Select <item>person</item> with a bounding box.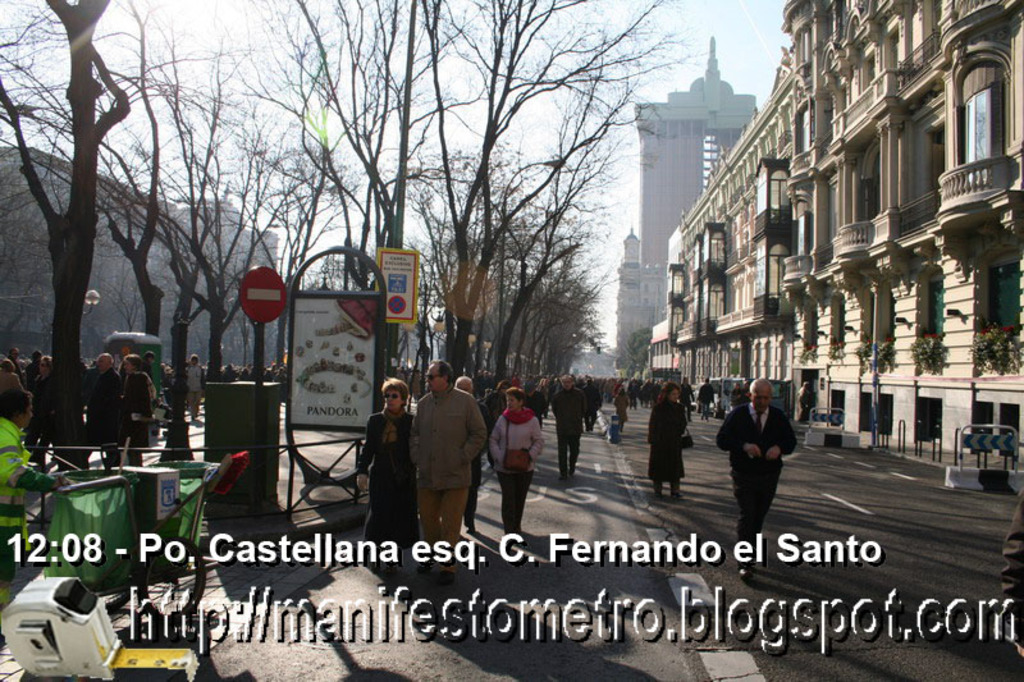
646:380:691:502.
